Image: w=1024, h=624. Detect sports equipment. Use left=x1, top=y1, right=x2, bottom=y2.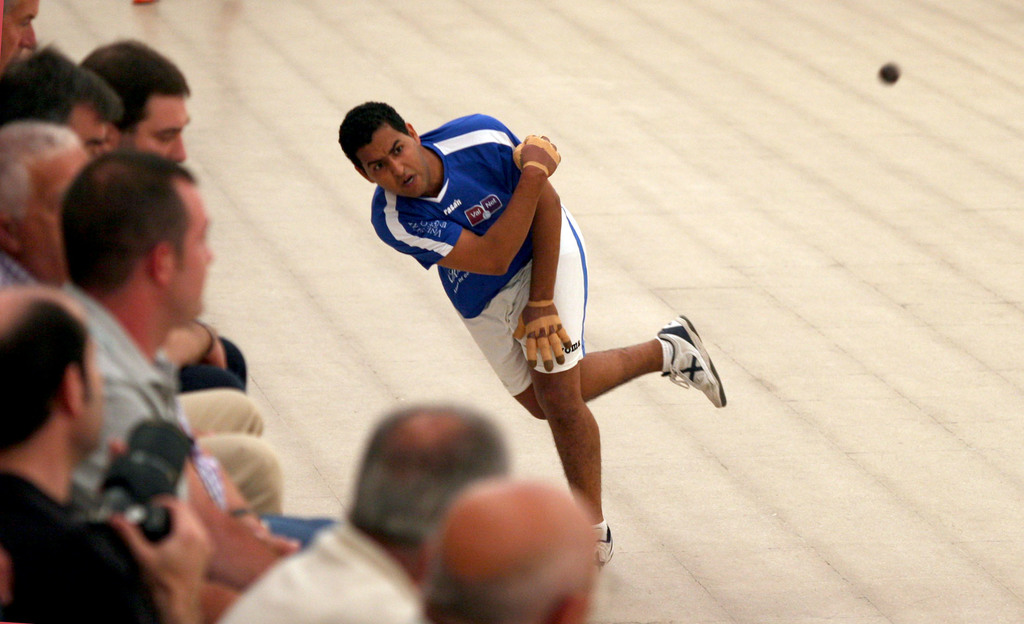
left=877, top=62, right=900, bottom=87.
